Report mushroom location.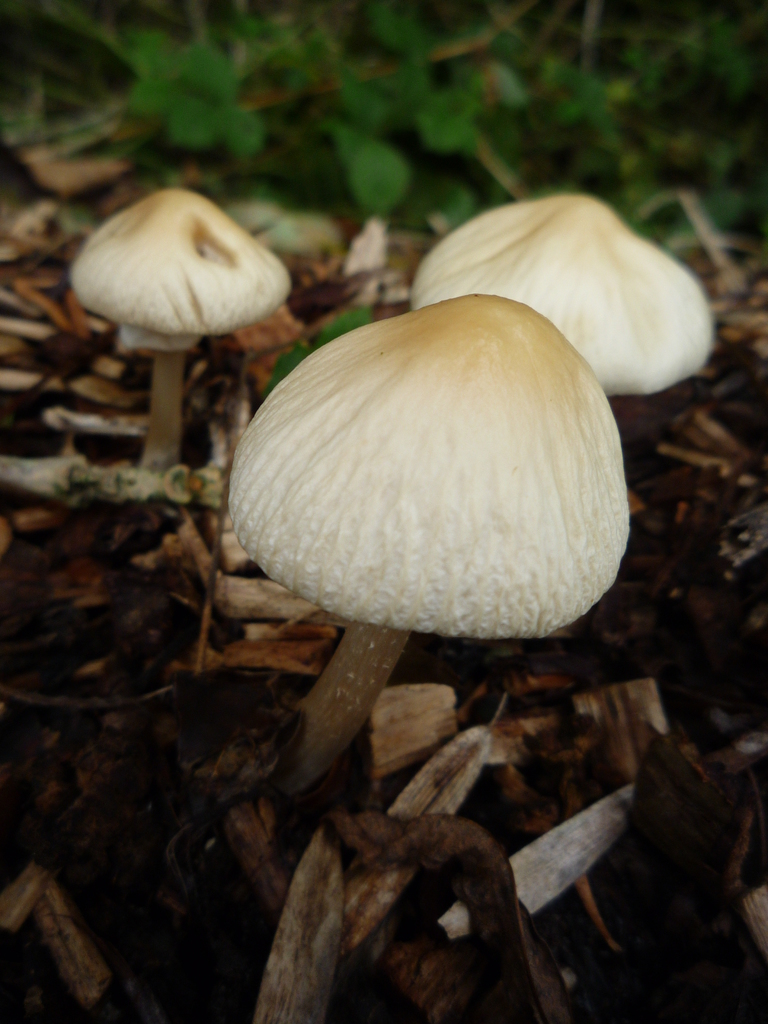
Report: region(65, 188, 292, 462).
